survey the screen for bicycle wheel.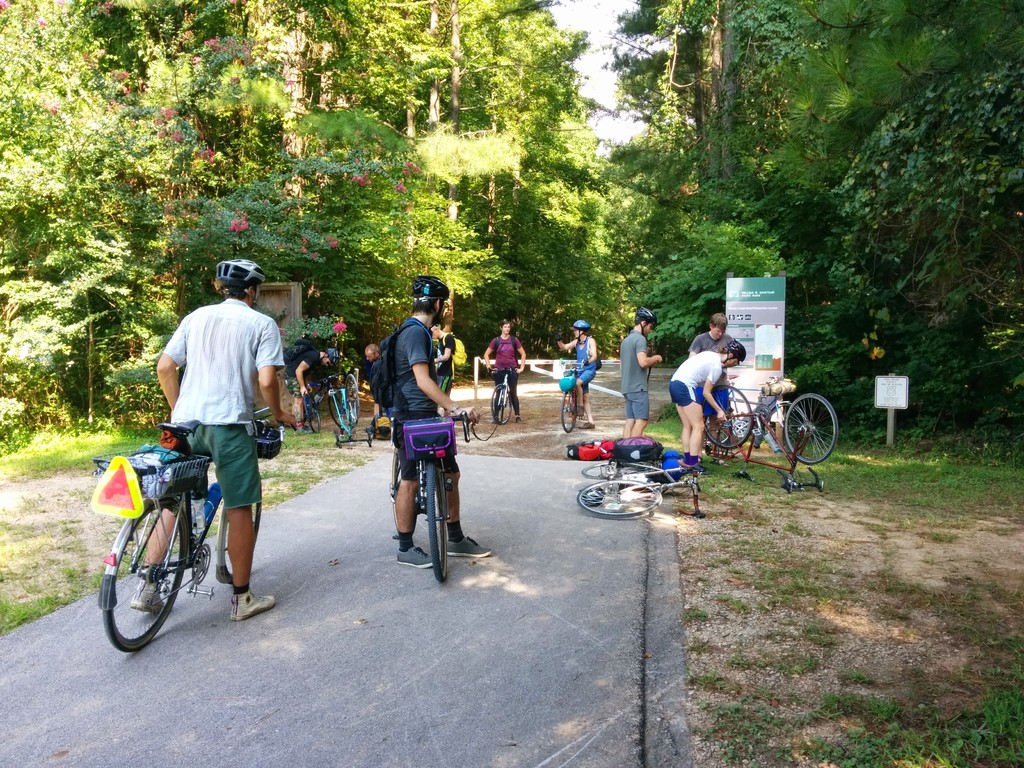
Survey found: {"left": 766, "top": 397, "right": 807, "bottom": 455}.
